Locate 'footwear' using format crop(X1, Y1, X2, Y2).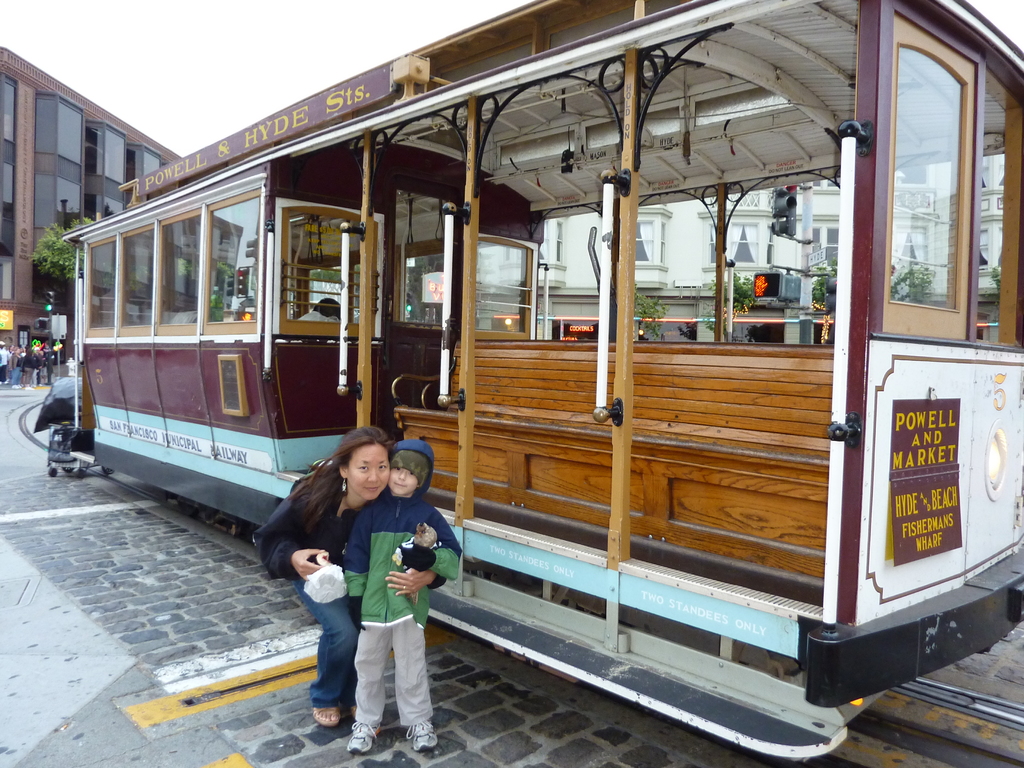
crop(348, 707, 361, 720).
